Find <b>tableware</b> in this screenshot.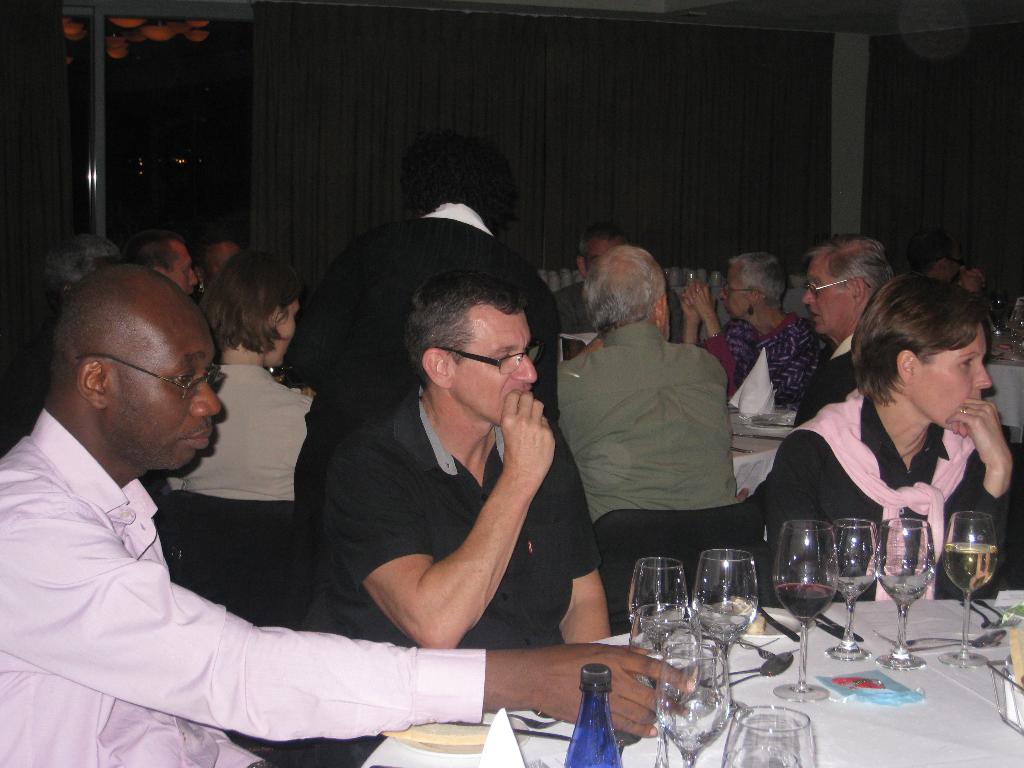
The bounding box for <b>tableware</b> is [986,298,1011,336].
